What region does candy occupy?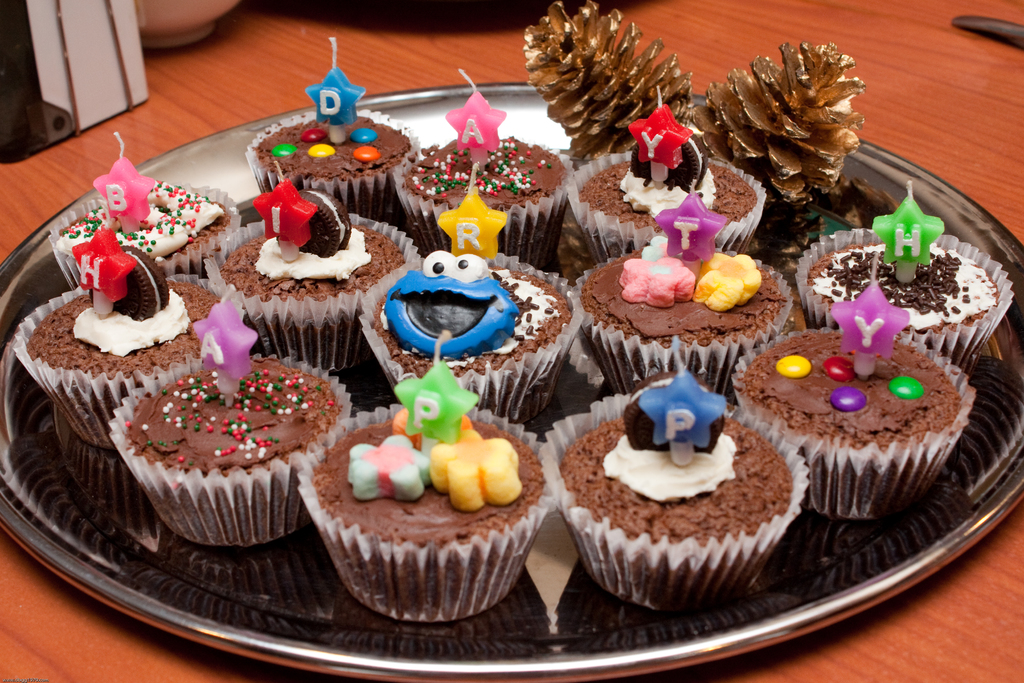
307, 140, 337, 158.
